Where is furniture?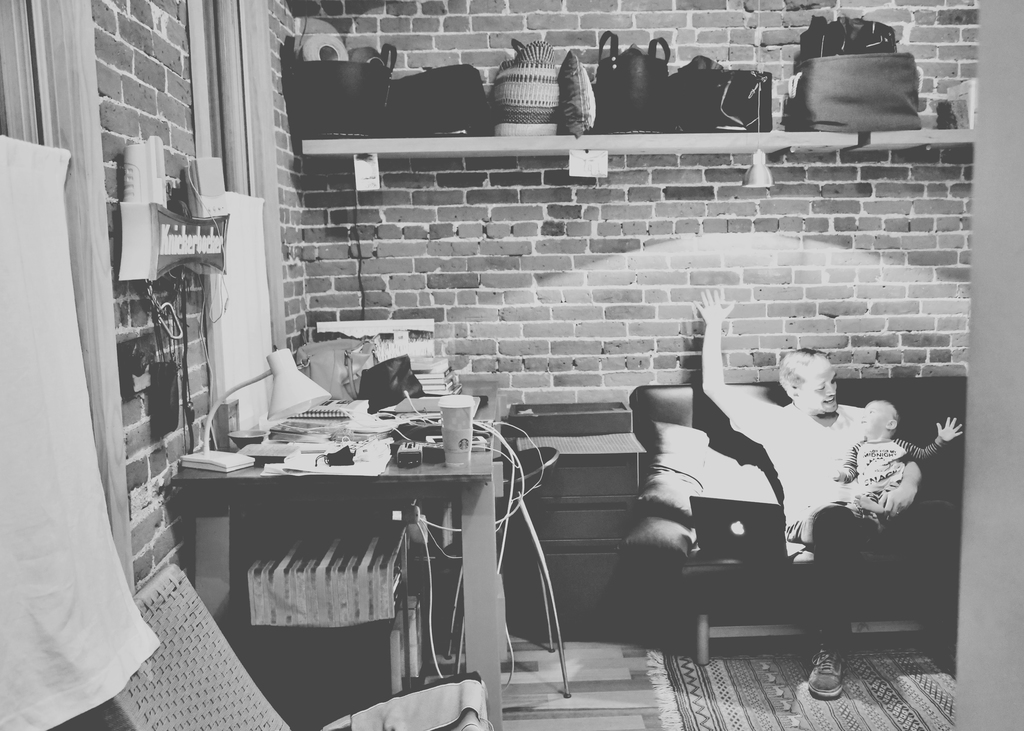
detection(430, 447, 572, 697).
